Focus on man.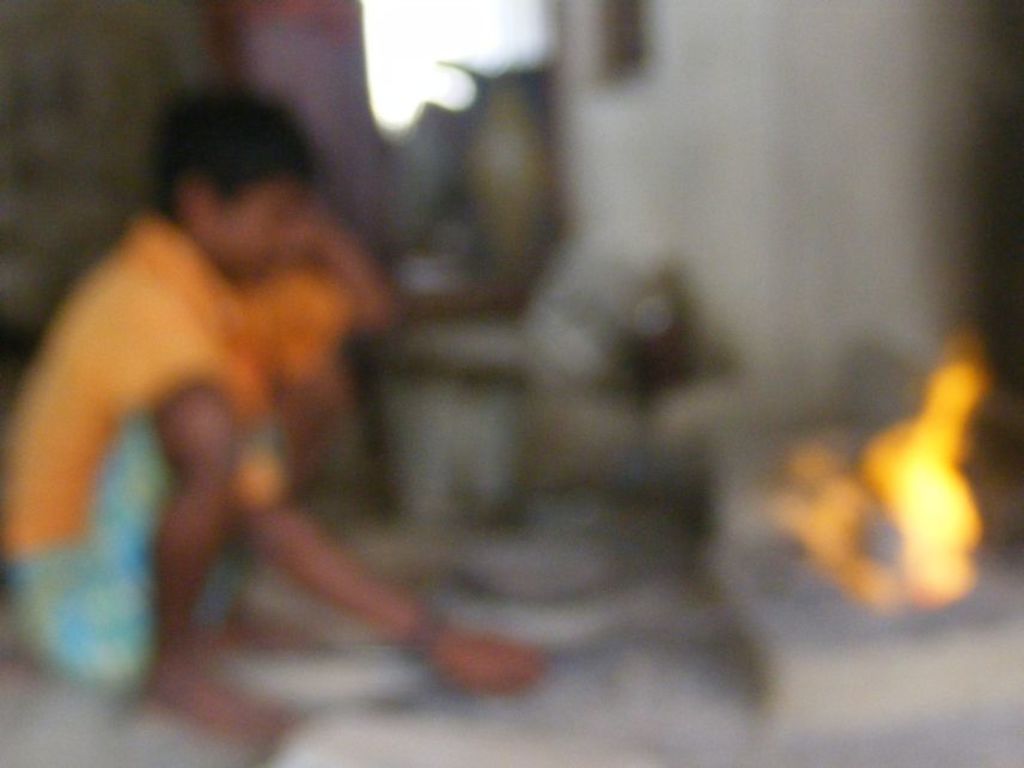
Focused at detection(1, 87, 541, 758).
